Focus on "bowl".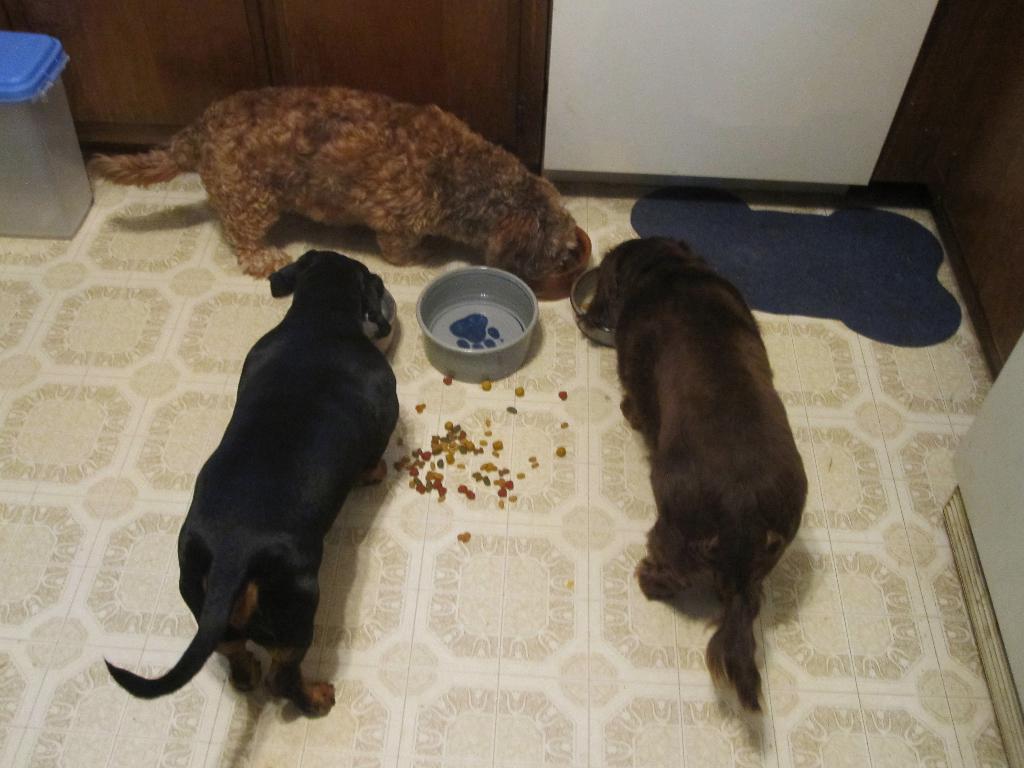
Focused at x1=392, y1=258, x2=561, y2=381.
